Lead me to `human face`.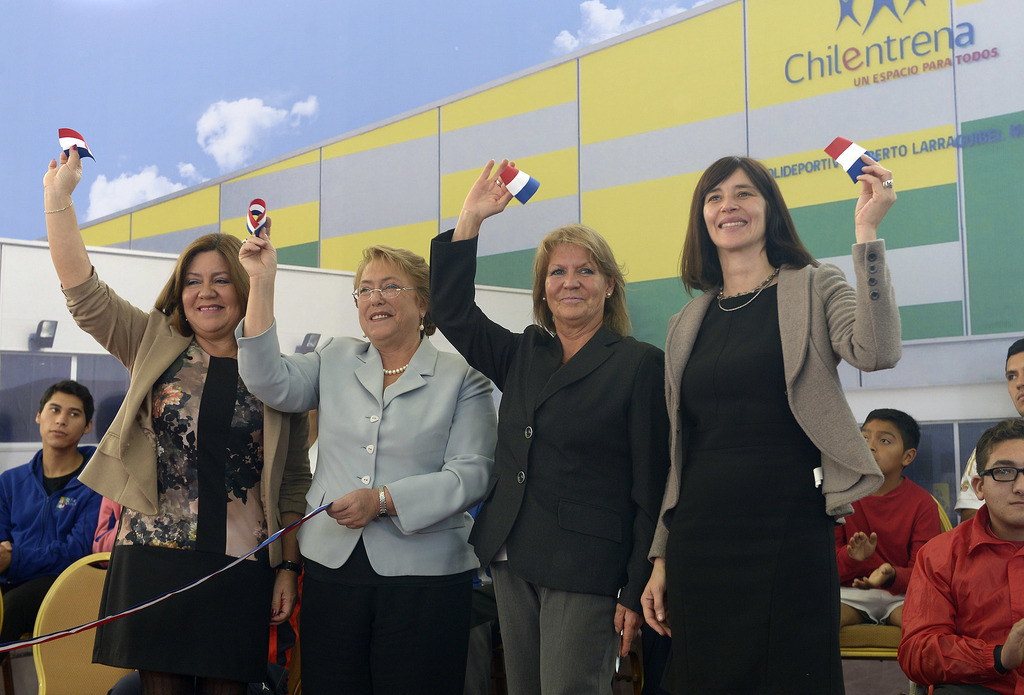
Lead to x1=1005 y1=352 x2=1023 y2=415.
